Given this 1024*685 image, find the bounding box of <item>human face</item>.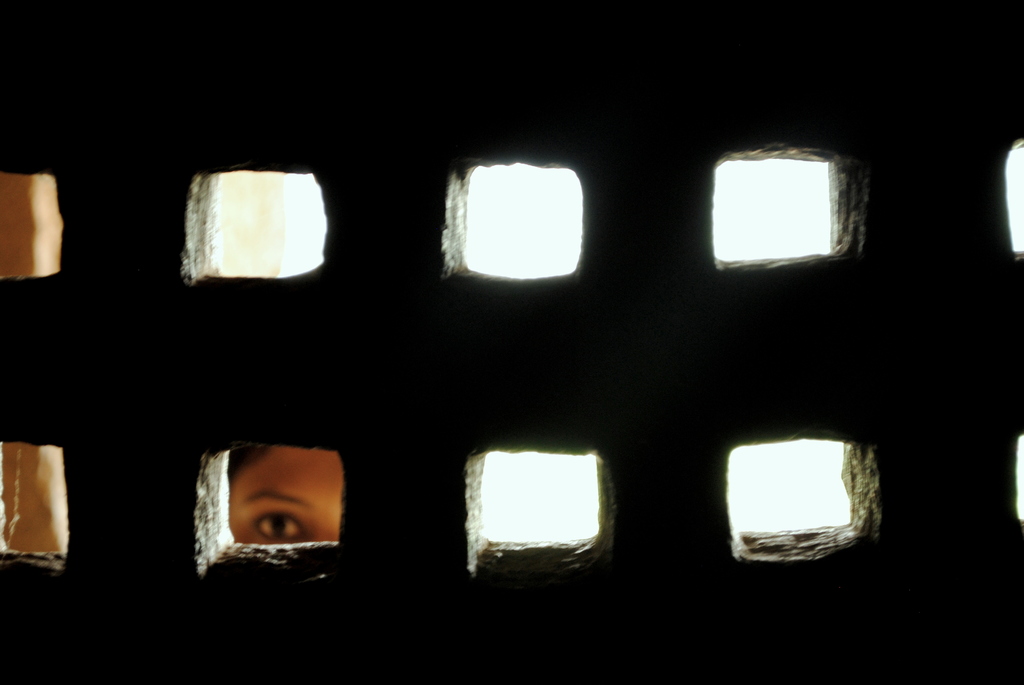
bbox=(231, 444, 337, 541).
